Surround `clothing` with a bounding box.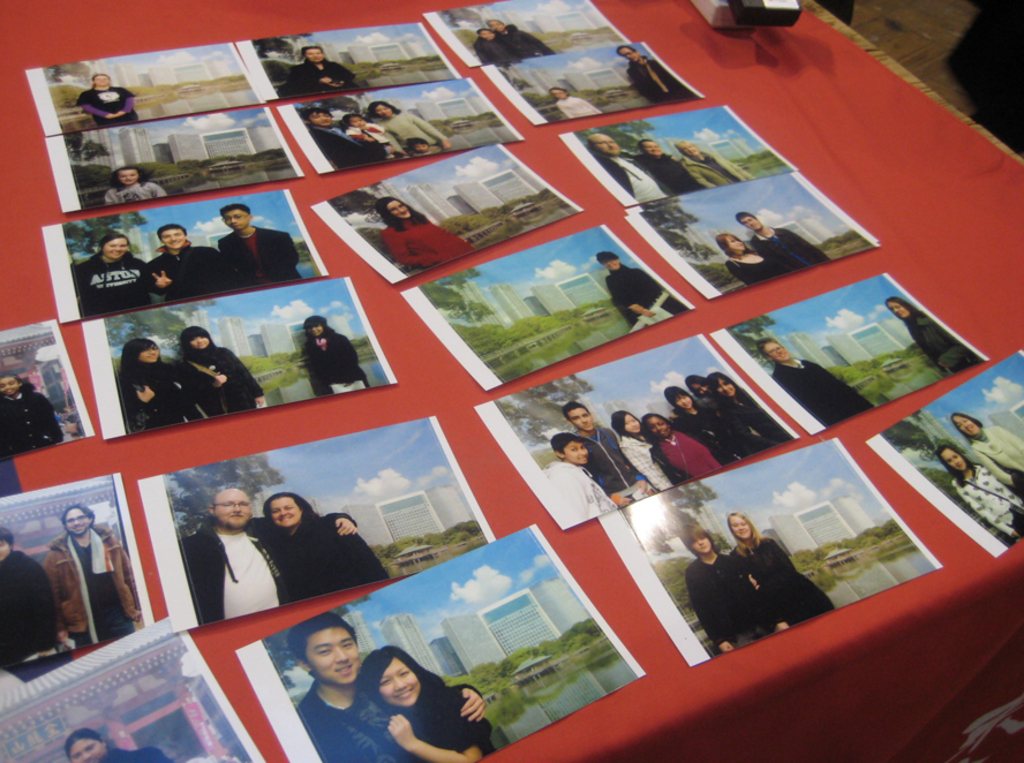
crop(146, 236, 239, 305).
